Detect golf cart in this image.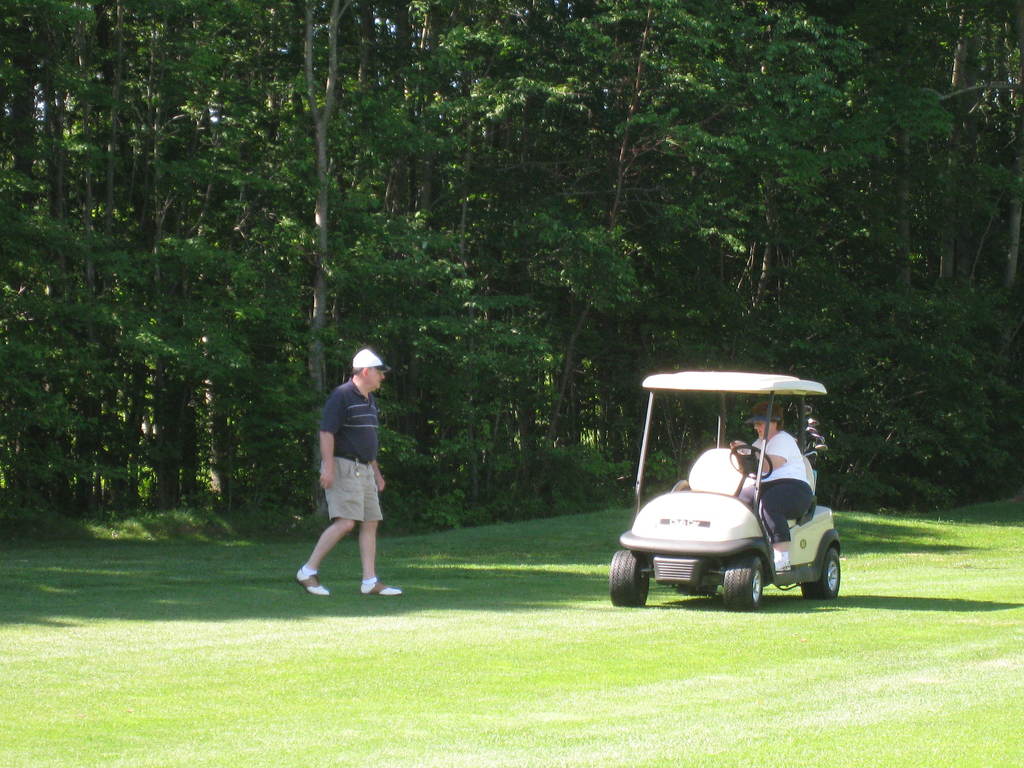
Detection: [609, 372, 842, 614].
